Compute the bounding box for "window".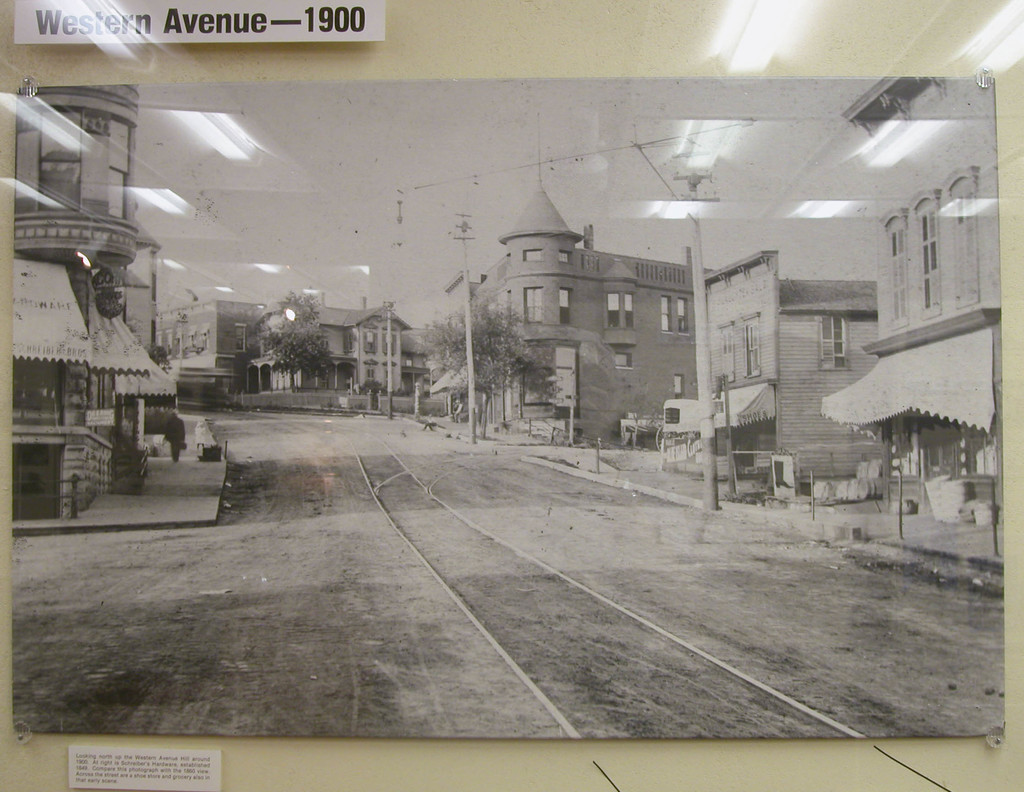
659/296/671/333.
